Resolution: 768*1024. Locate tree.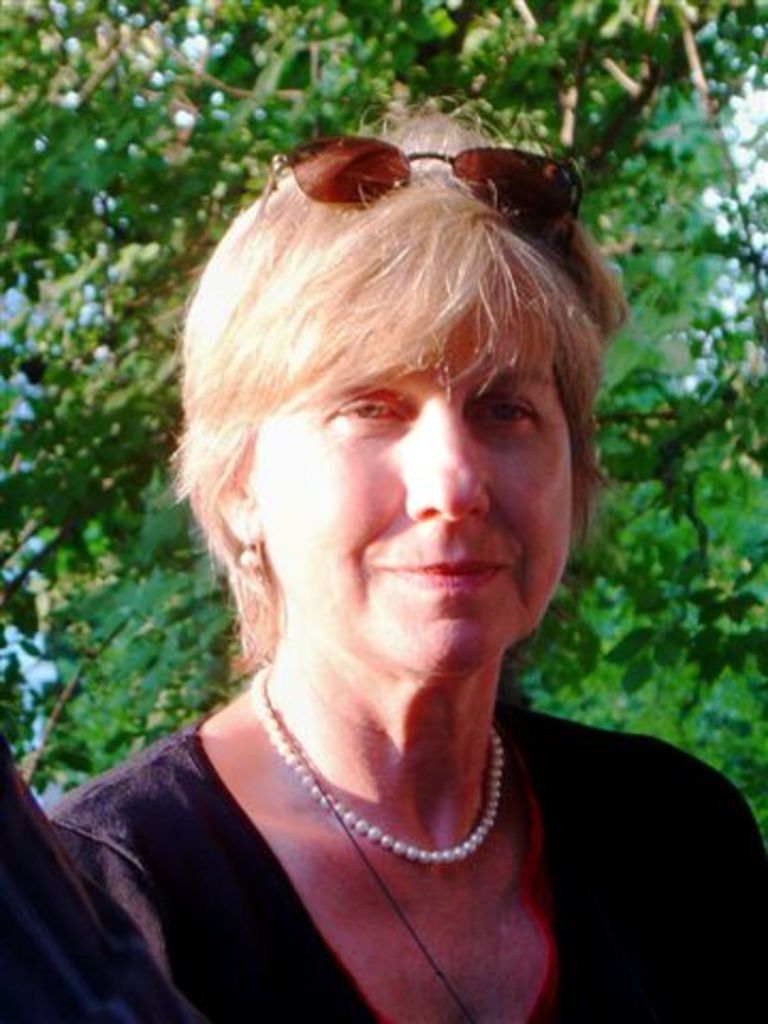
(493, 0, 629, 179).
